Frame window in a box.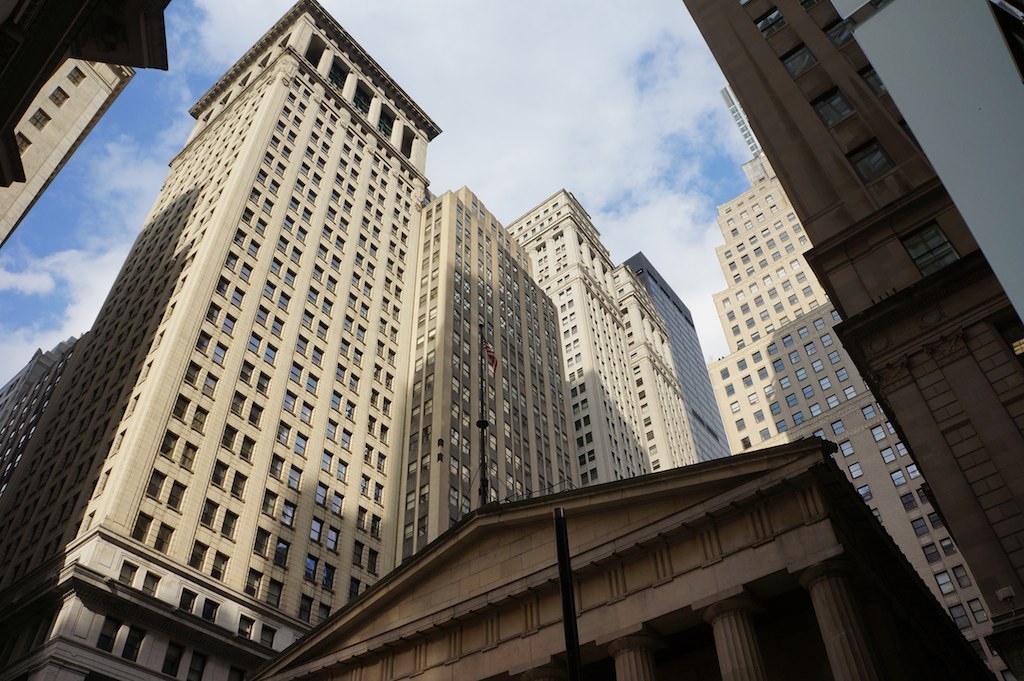
pyautogui.locateOnScreen(218, 88, 234, 108).
